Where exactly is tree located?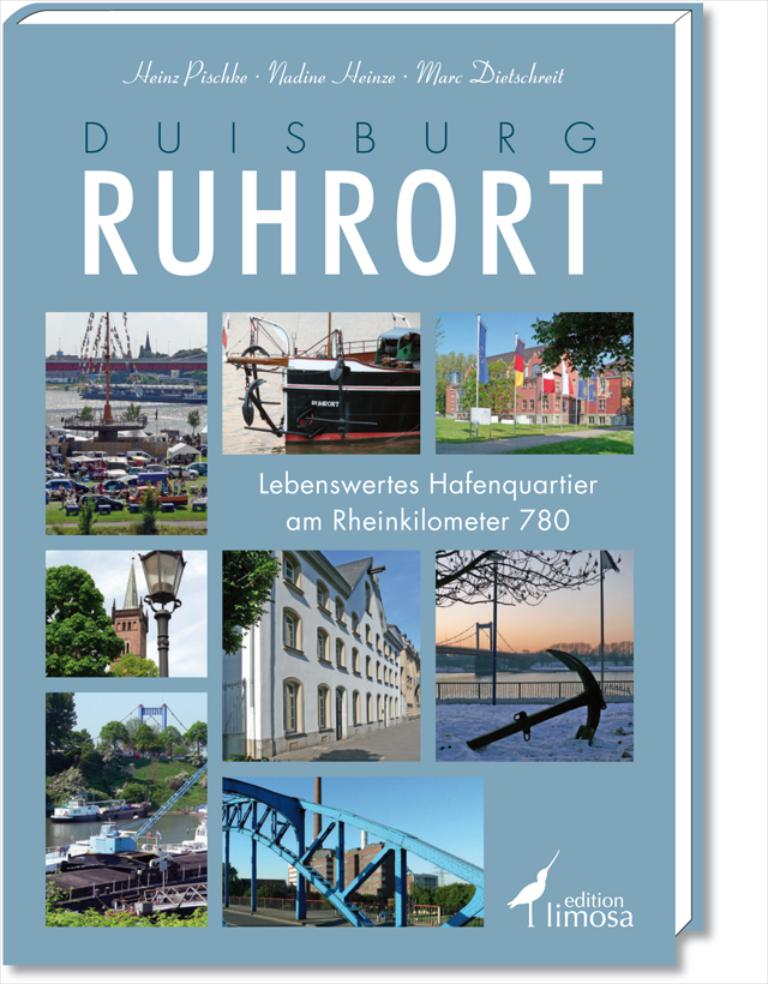
Its bounding box is 434:354:508:409.
